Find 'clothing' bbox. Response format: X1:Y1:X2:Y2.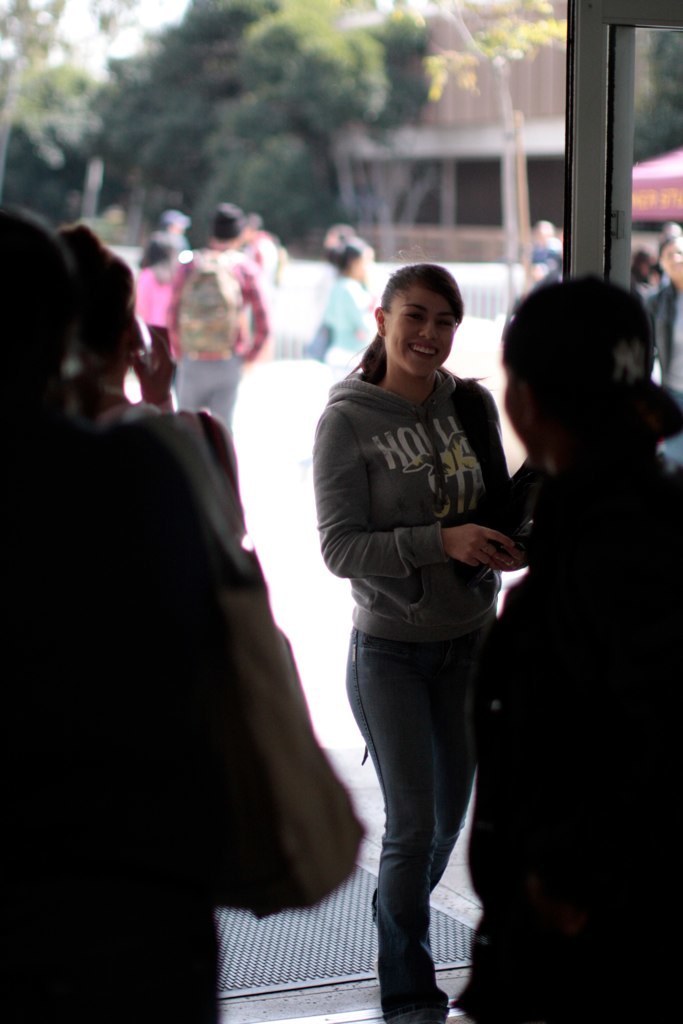
463:497:682:1022.
